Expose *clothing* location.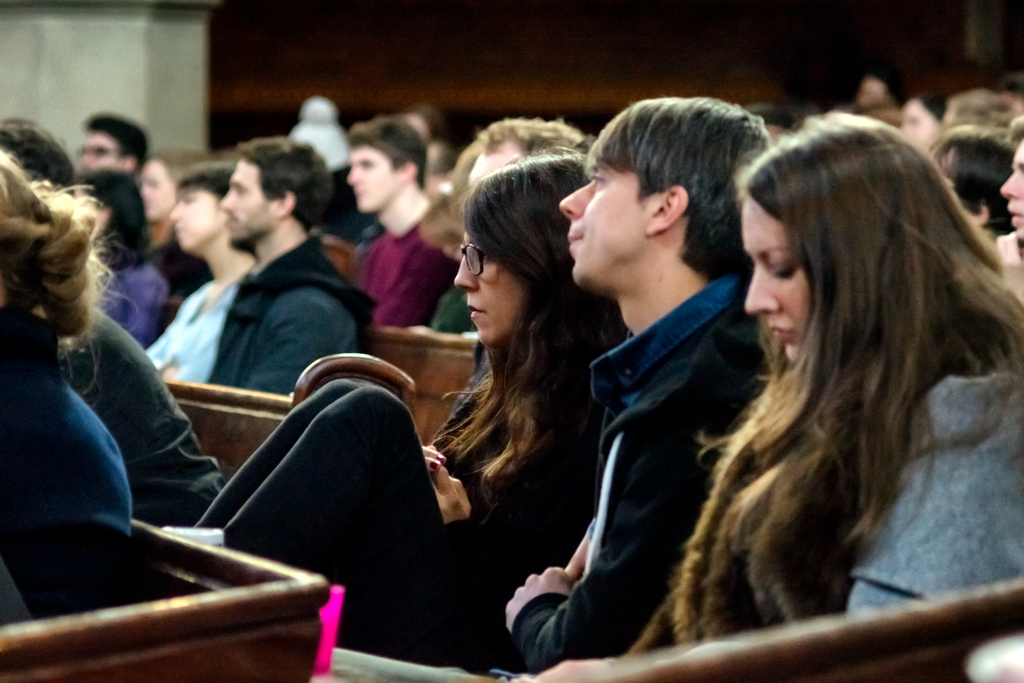
Exposed at box(202, 226, 378, 407).
